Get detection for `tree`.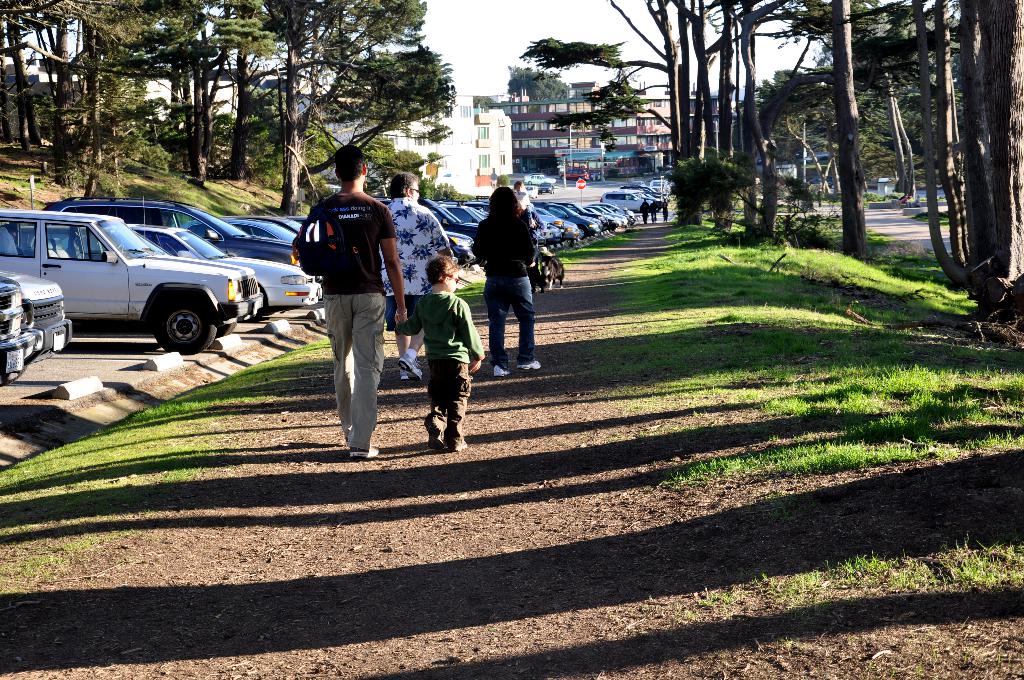
Detection: 28 0 83 179.
